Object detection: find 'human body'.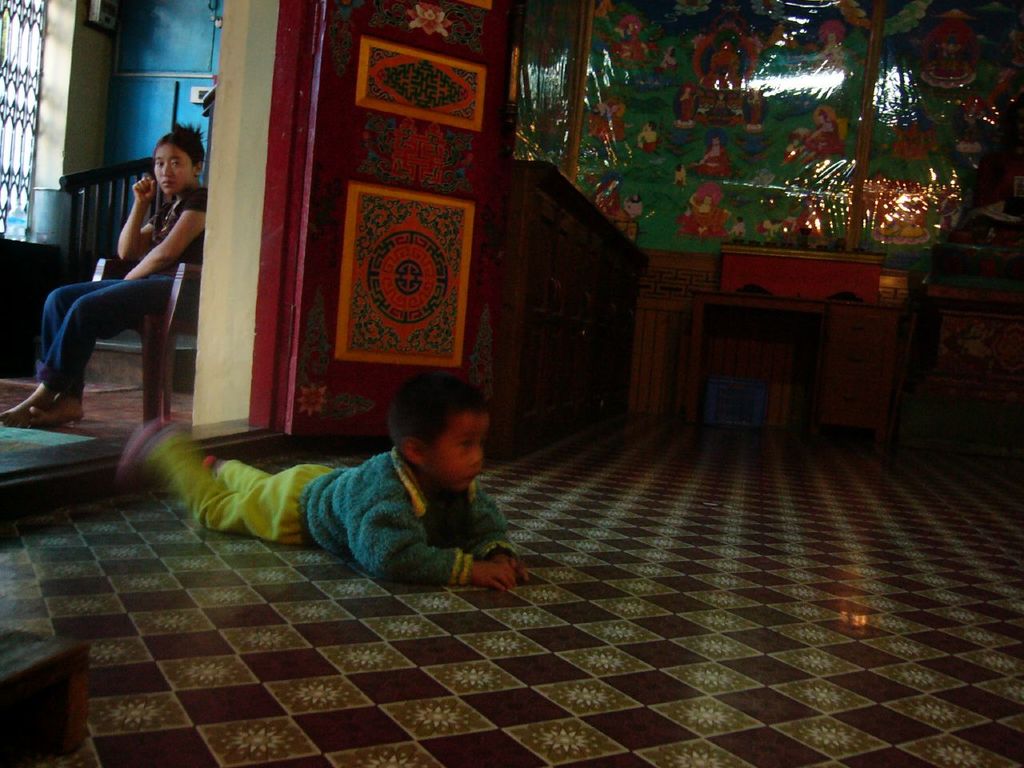
(70,145,197,426).
